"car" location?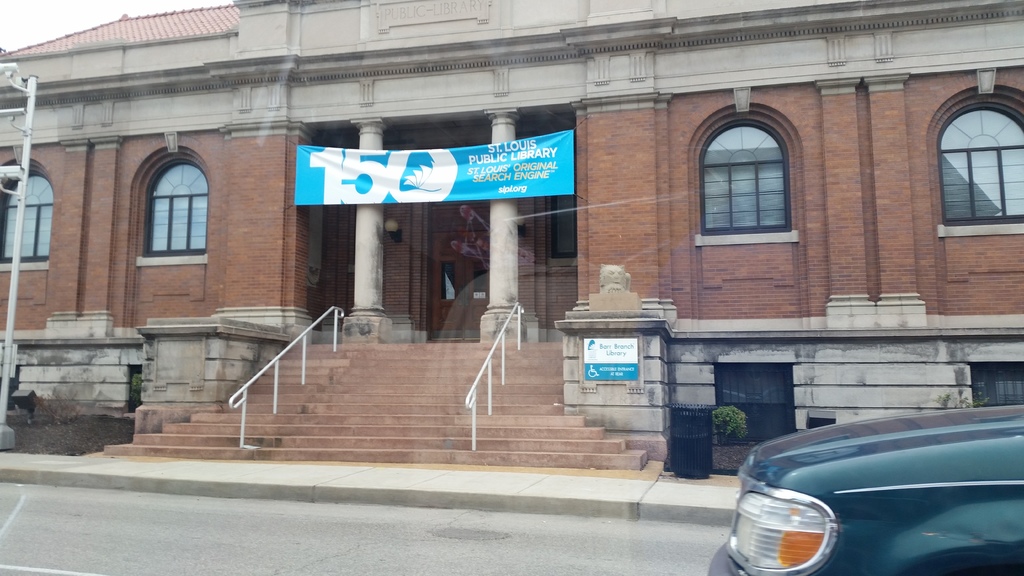
x1=715, y1=394, x2=1006, y2=564
